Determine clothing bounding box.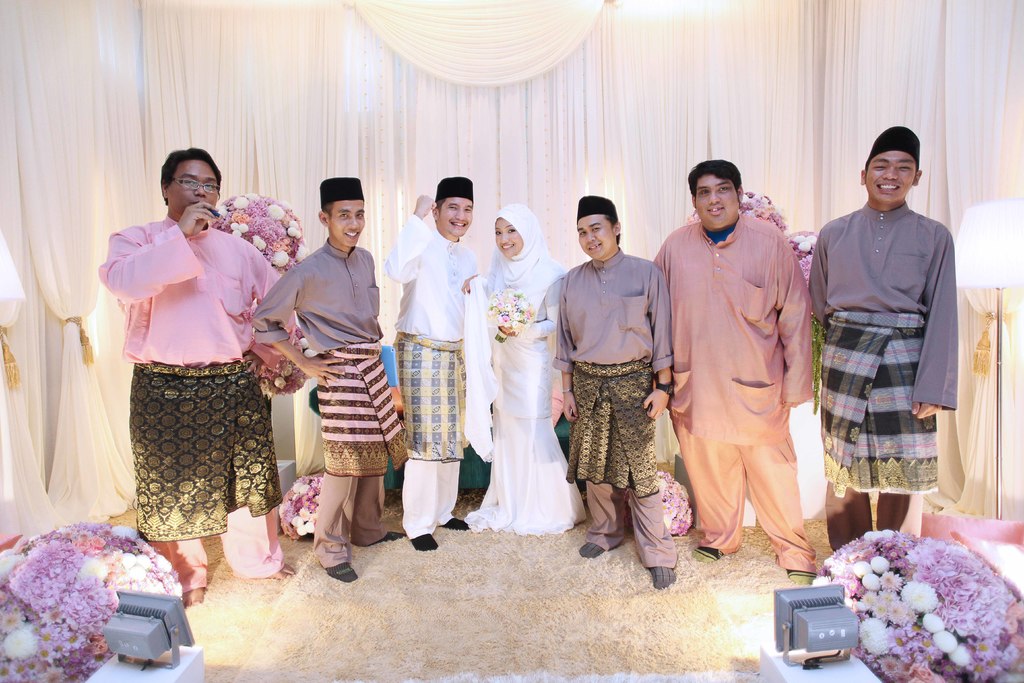
Determined: detection(381, 214, 479, 538).
